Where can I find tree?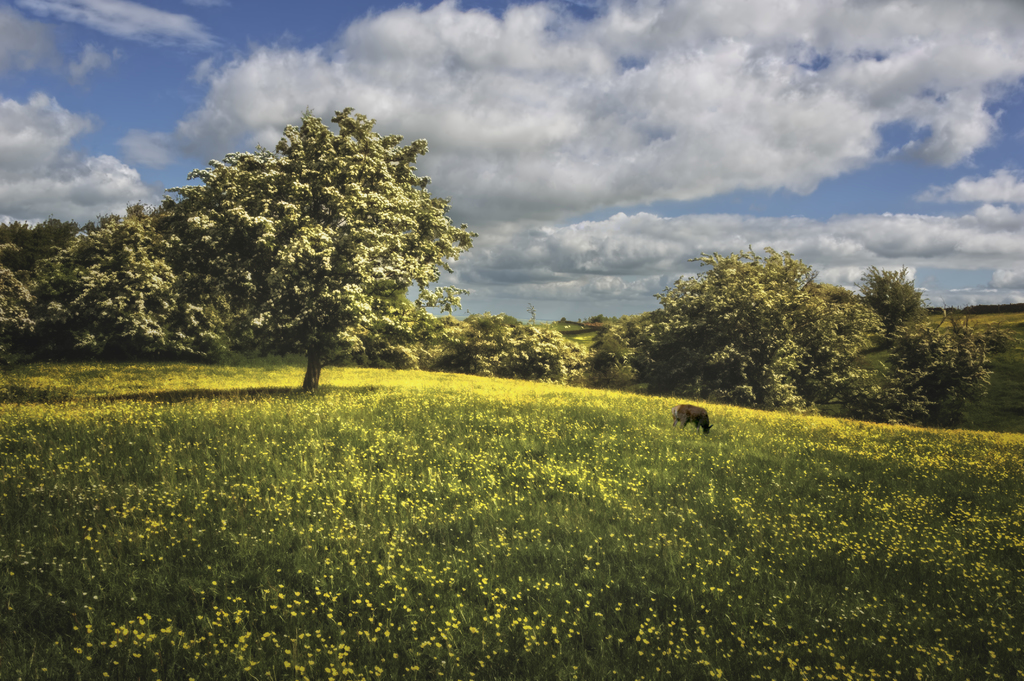
You can find it at 477/323/585/387.
